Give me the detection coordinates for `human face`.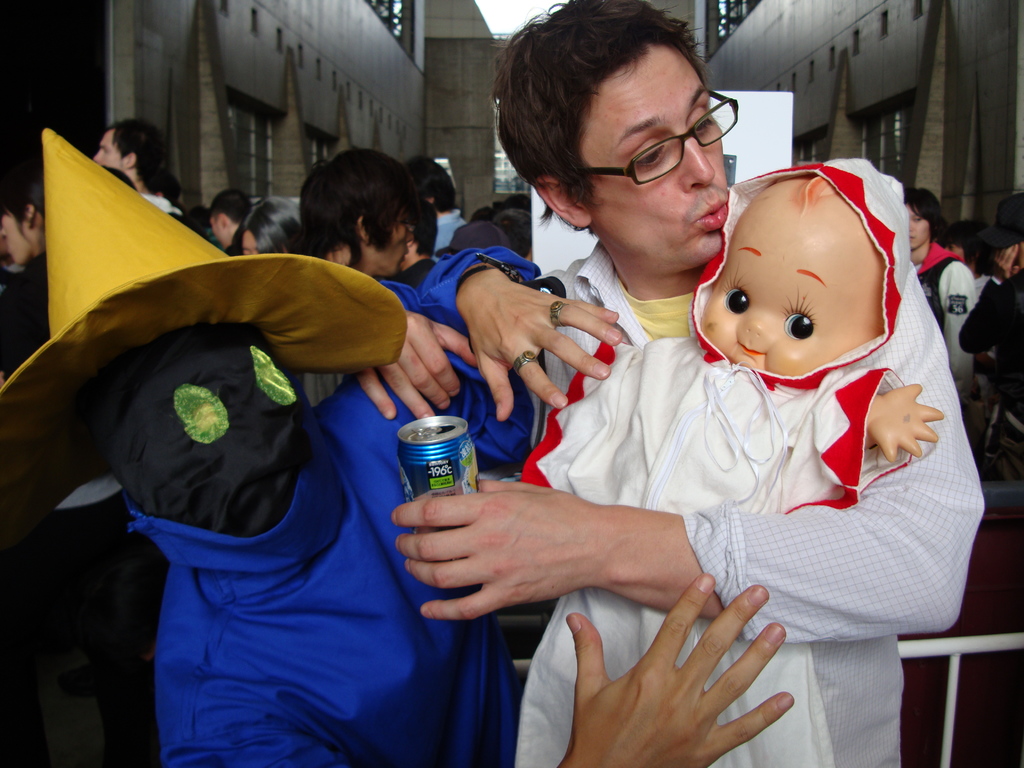
[x1=92, y1=131, x2=122, y2=166].
